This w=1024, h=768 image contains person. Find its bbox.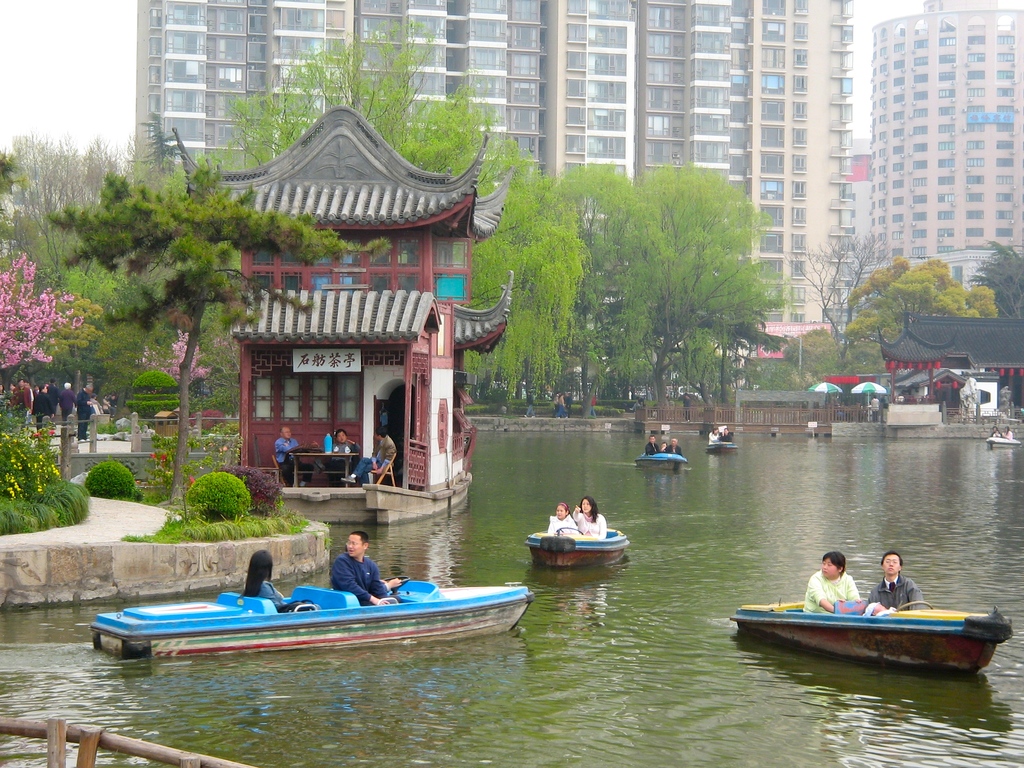
[left=991, top=429, right=999, bottom=440].
